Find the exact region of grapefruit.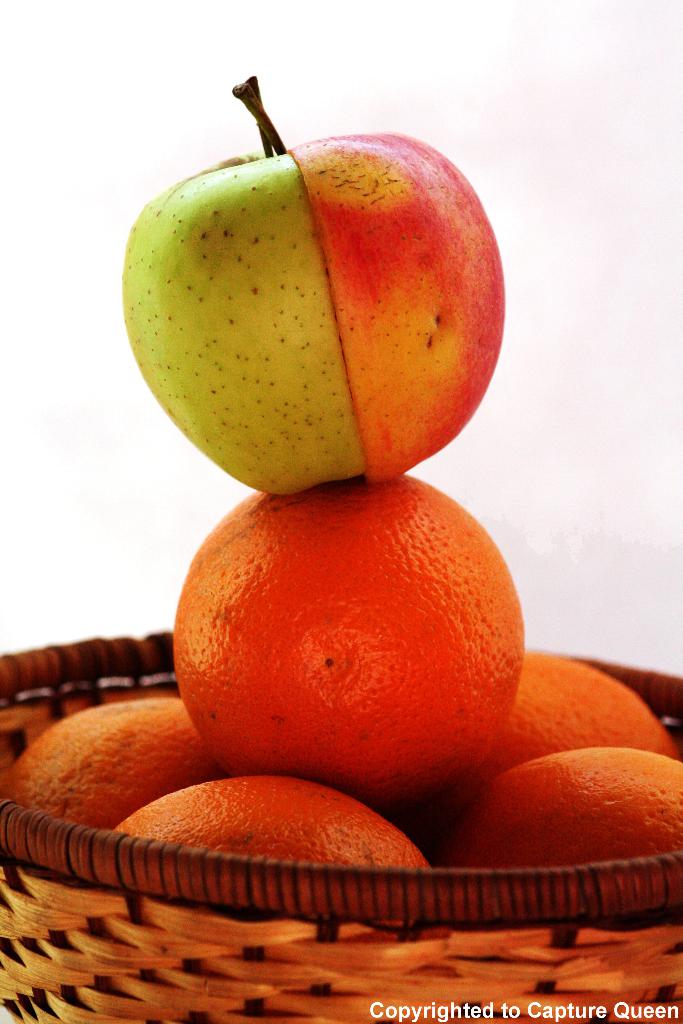
Exact region: region(153, 453, 543, 805).
